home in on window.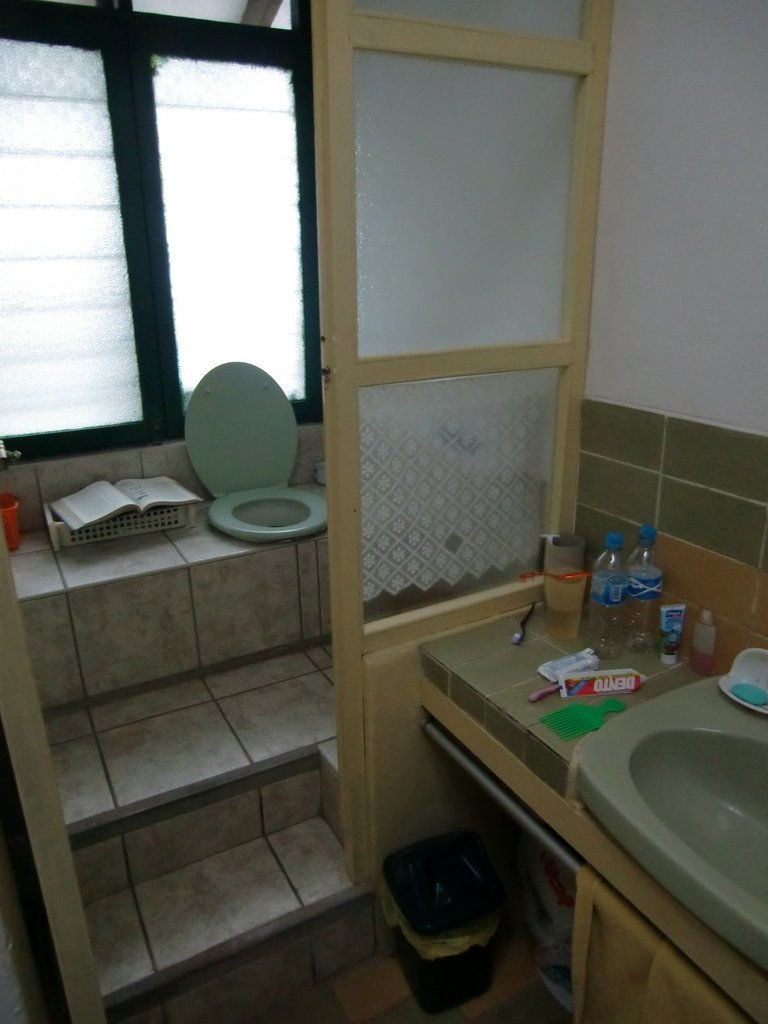
Homed in at crop(0, 6, 329, 468).
